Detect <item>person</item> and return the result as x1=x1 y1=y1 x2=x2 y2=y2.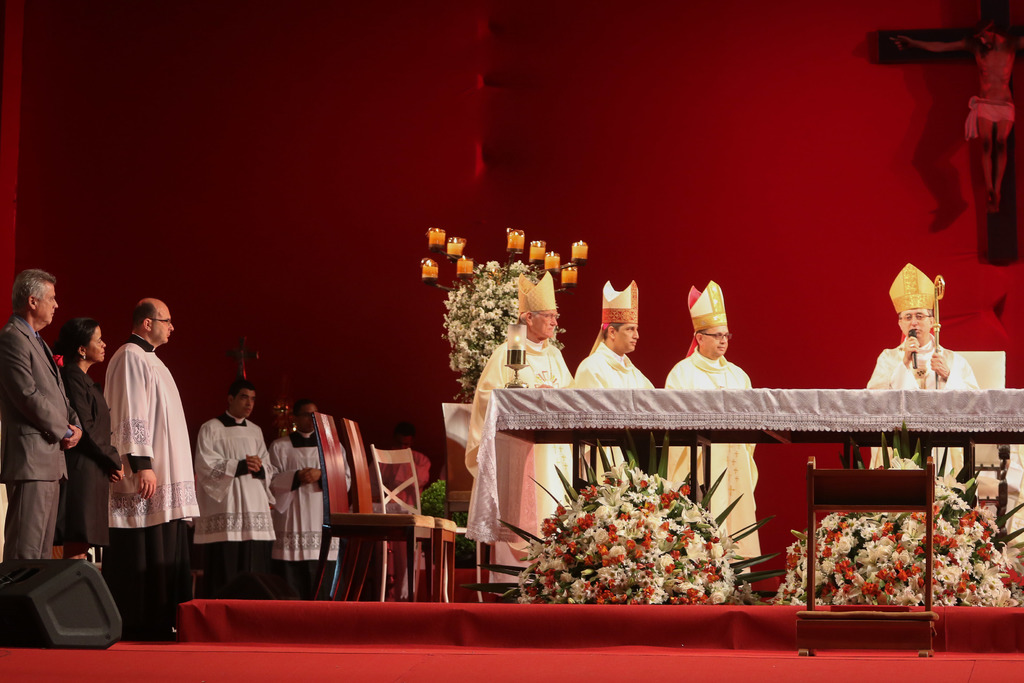
x1=570 y1=272 x2=654 y2=486.
